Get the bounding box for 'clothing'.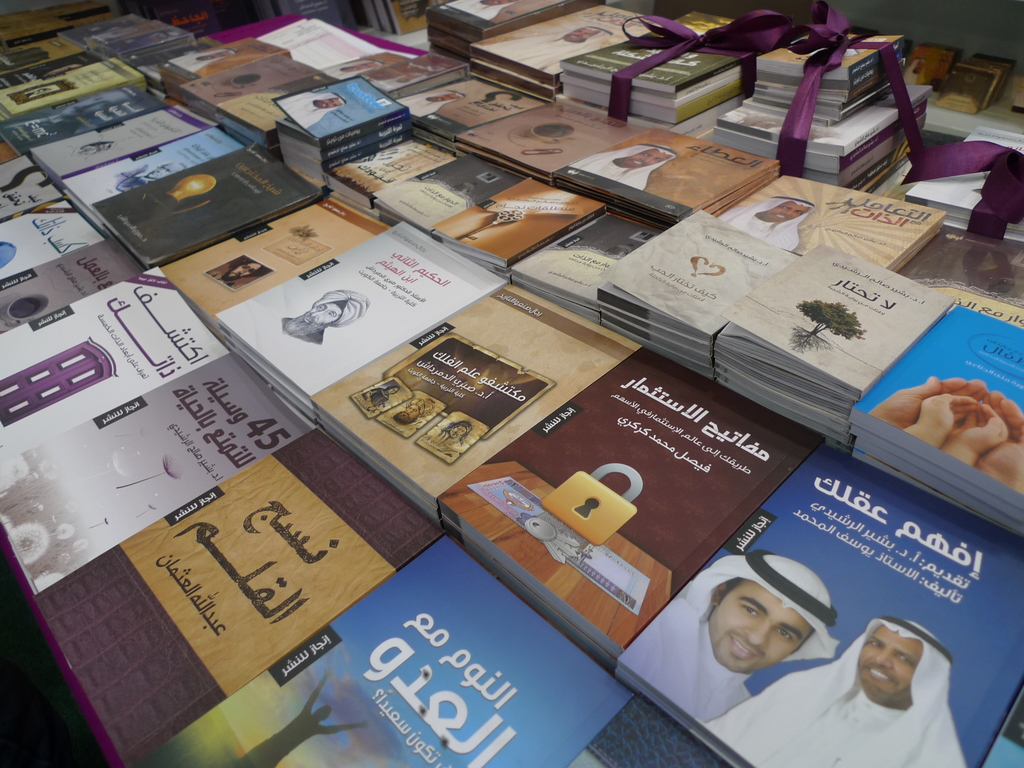
323:61:357:77.
